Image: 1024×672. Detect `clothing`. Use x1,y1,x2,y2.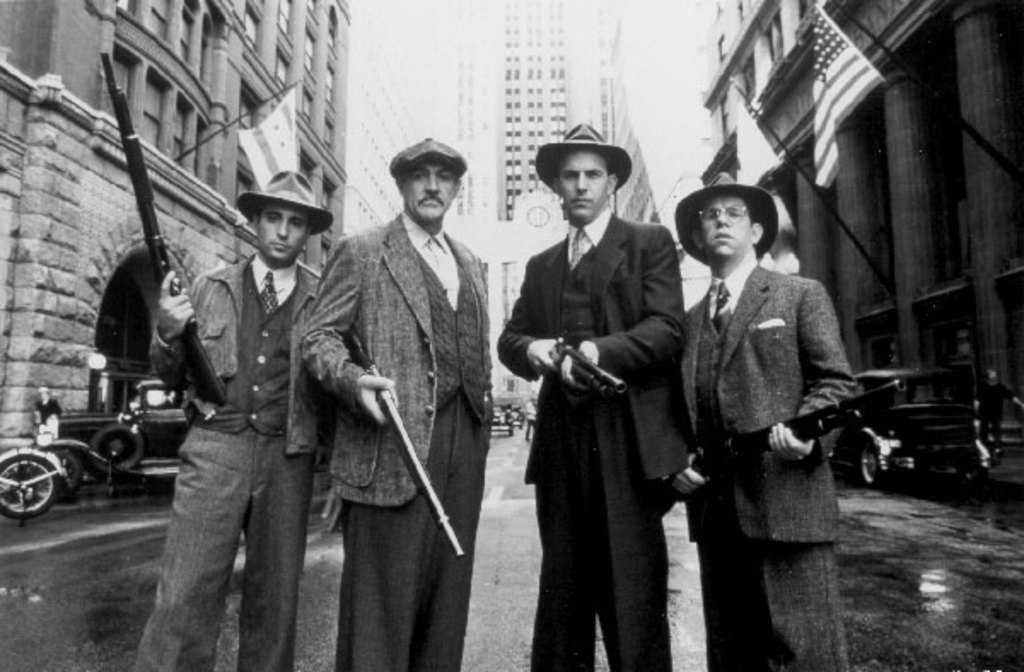
135,251,317,670.
